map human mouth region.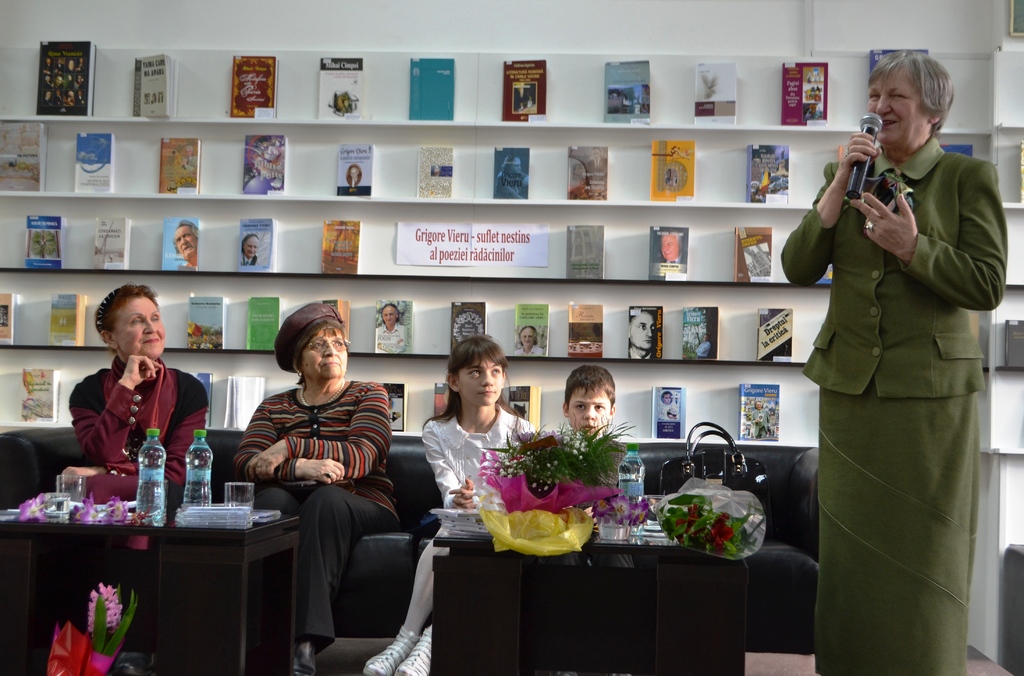
Mapped to locate(882, 117, 895, 132).
